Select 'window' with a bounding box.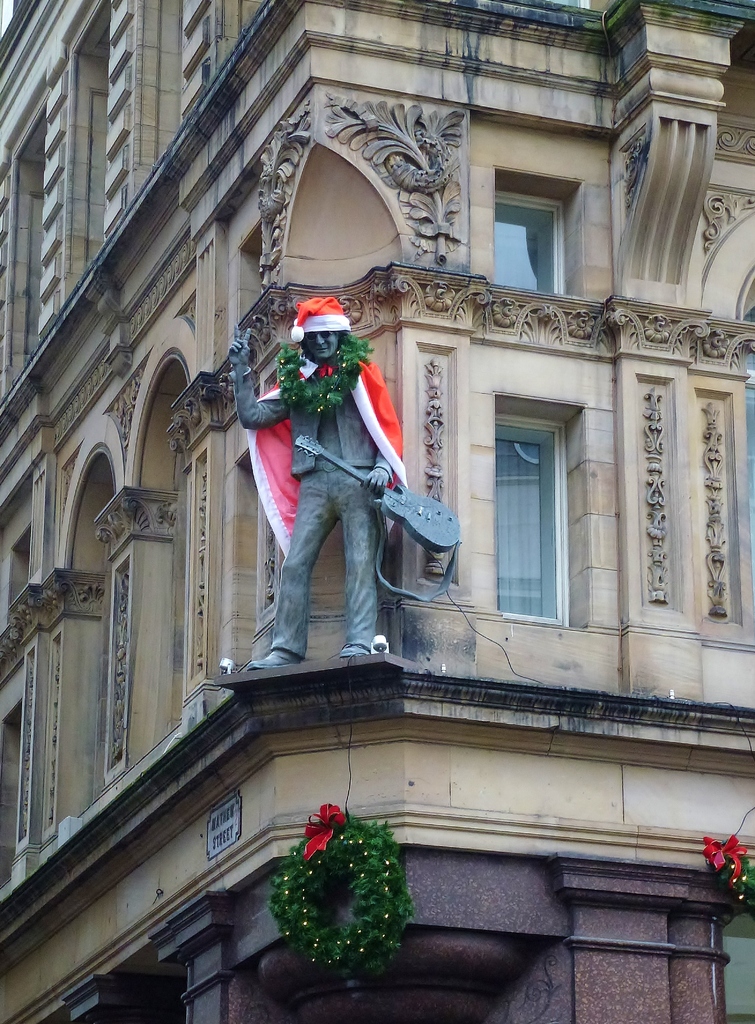
locate(482, 129, 600, 294).
